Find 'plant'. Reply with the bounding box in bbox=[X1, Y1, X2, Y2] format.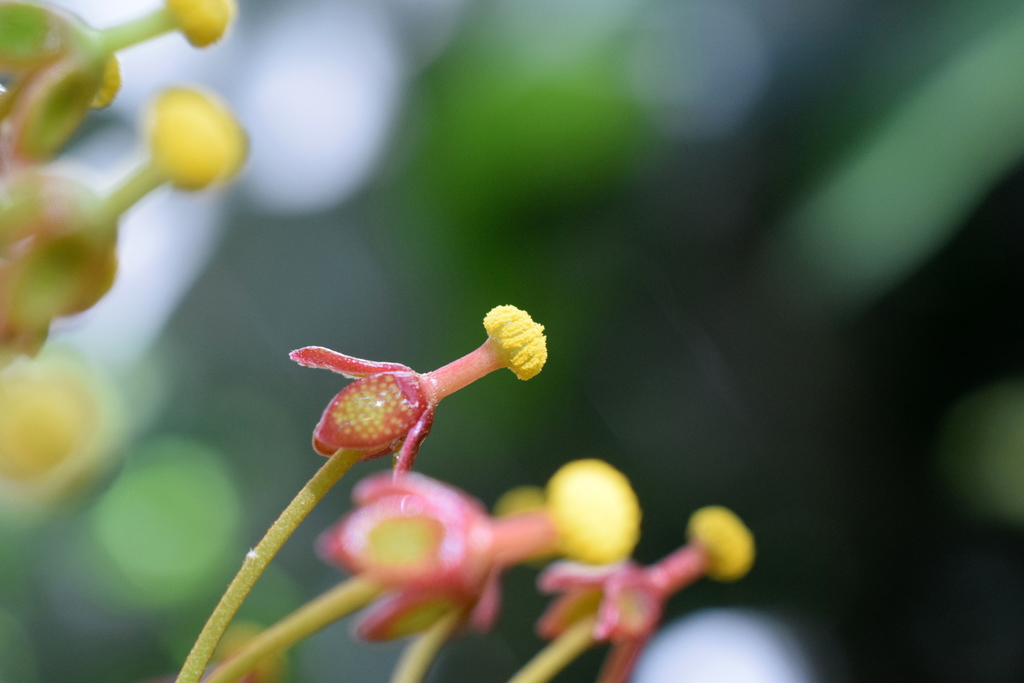
bbox=[0, 0, 255, 358].
